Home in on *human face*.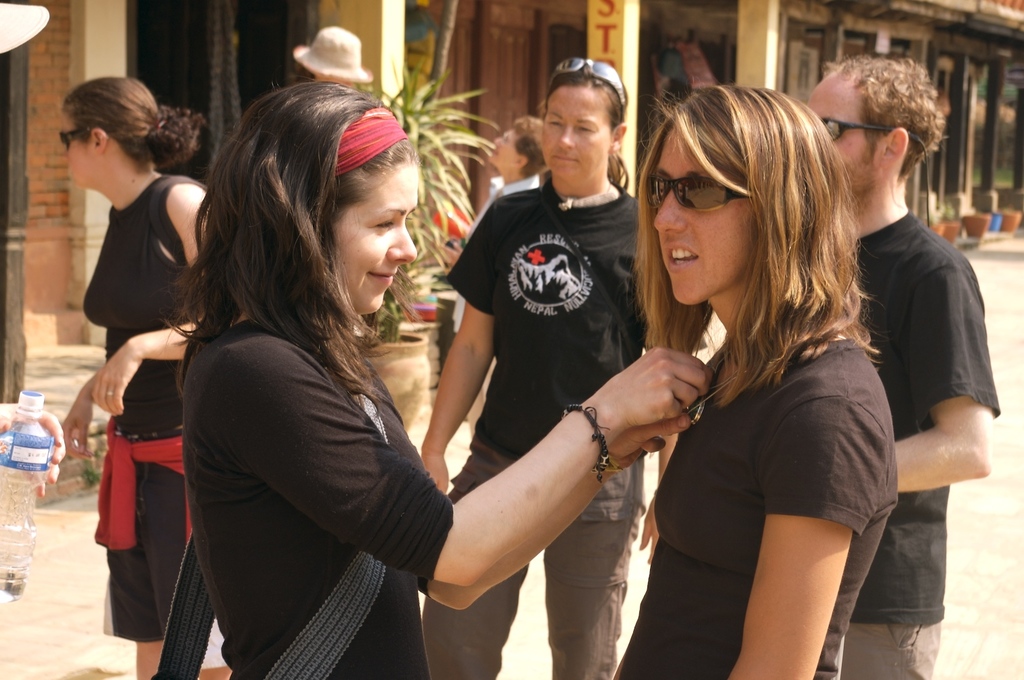
Homed in at 648:132:756:308.
